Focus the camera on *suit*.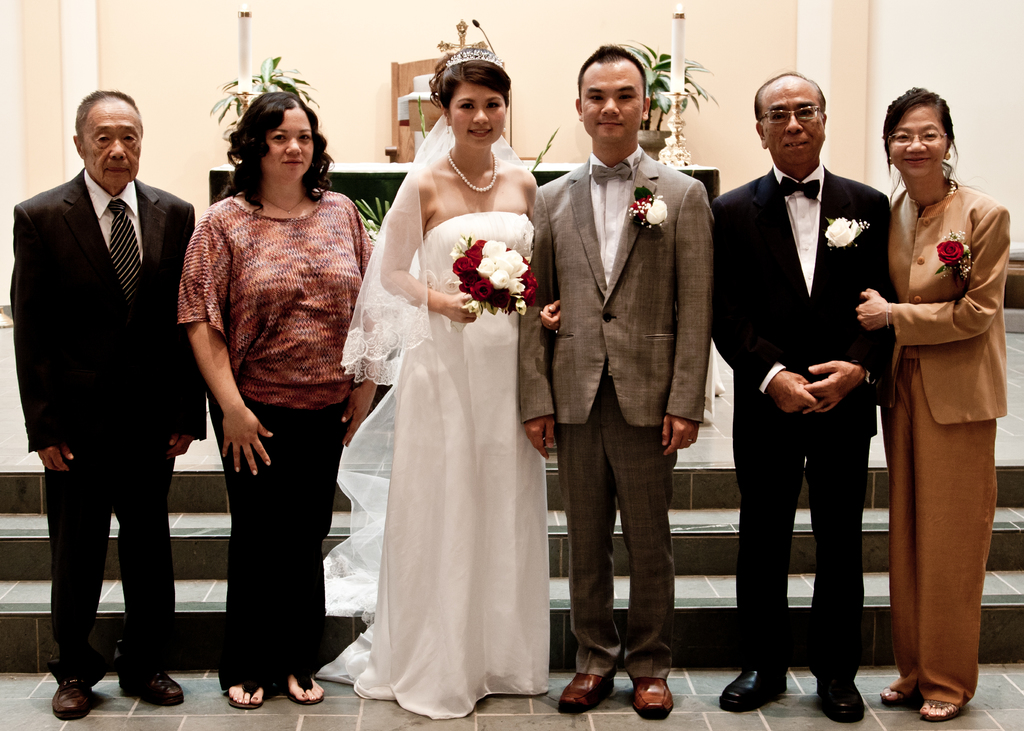
Focus region: [17, 103, 206, 720].
